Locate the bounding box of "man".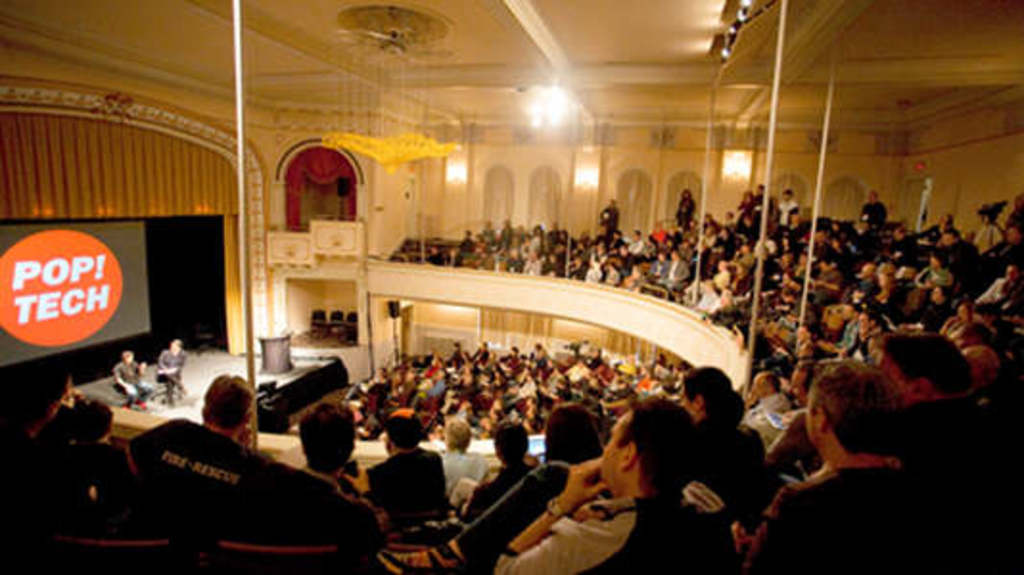
Bounding box: region(874, 334, 1005, 573).
